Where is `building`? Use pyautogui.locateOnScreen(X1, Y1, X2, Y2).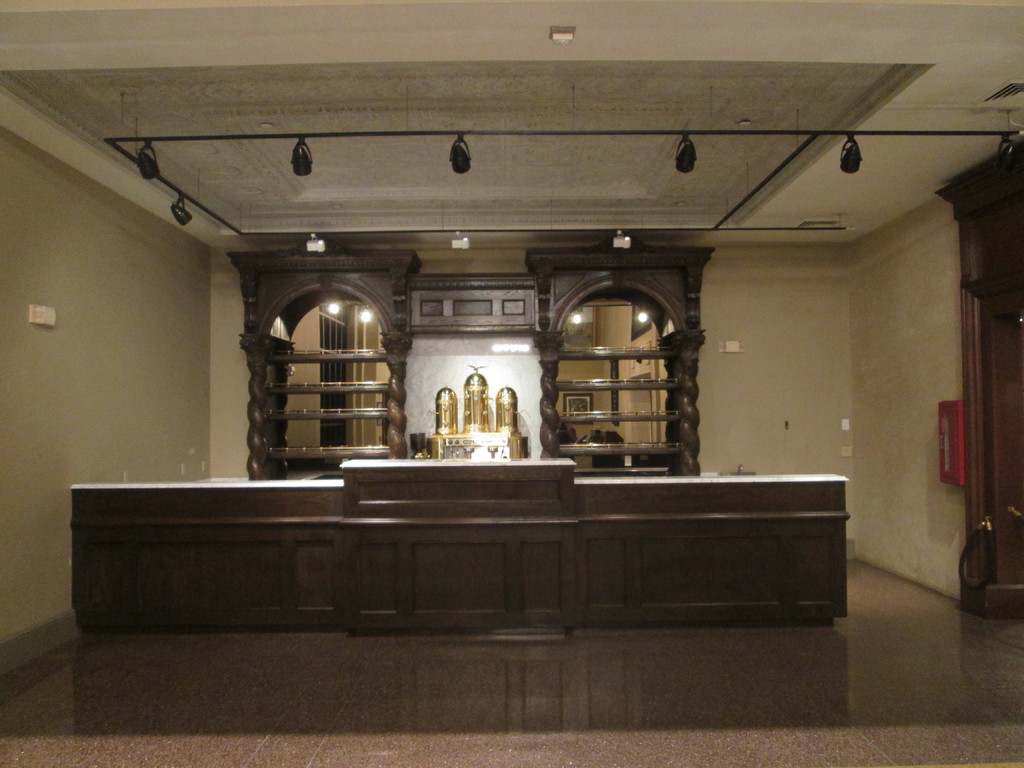
pyautogui.locateOnScreen(0, 0, 1023, 767).
